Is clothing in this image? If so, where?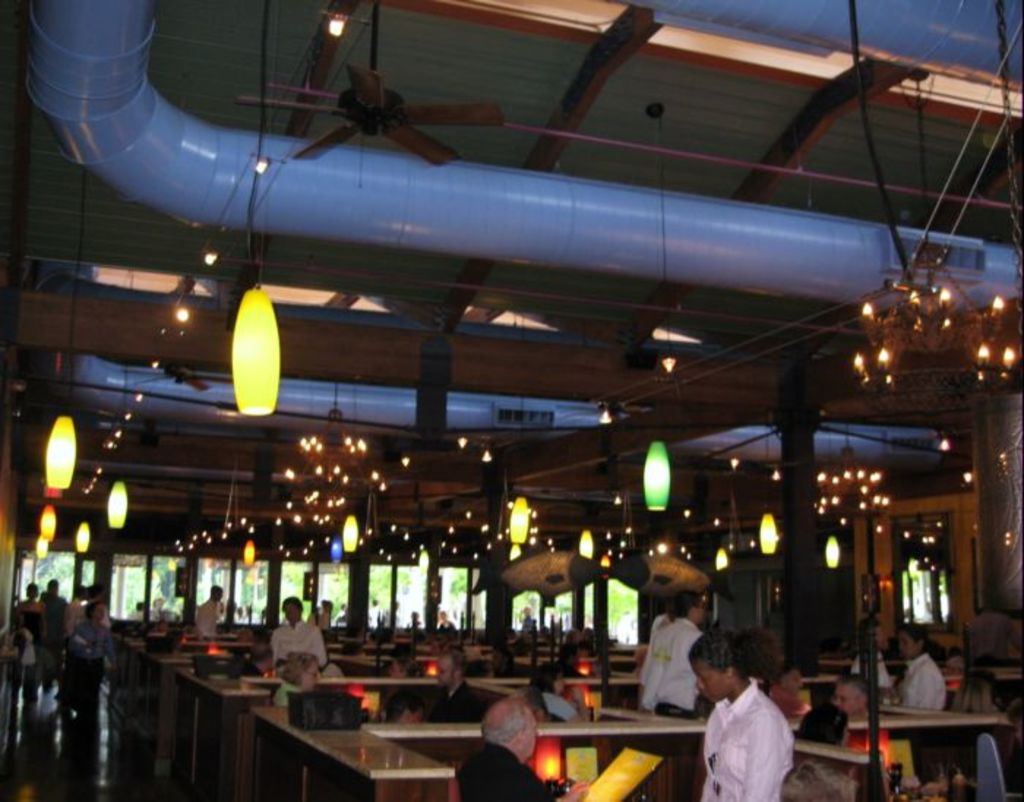
Yes, at [53,596,79,689].
